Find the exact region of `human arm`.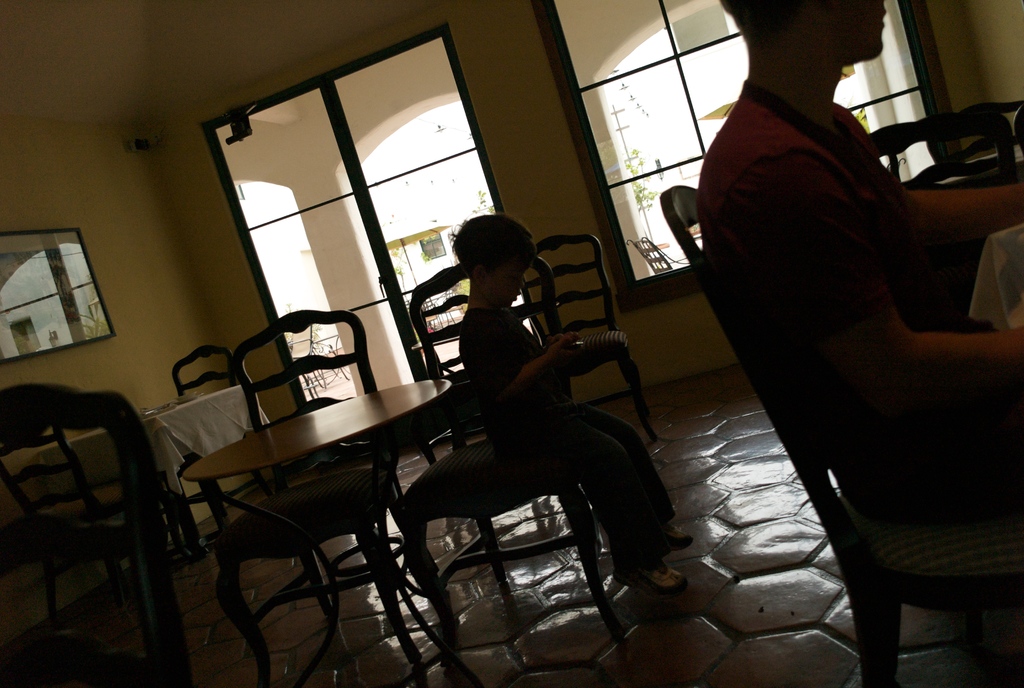
Exact region: (left=801, top=187, right=1023, bottom=371).
